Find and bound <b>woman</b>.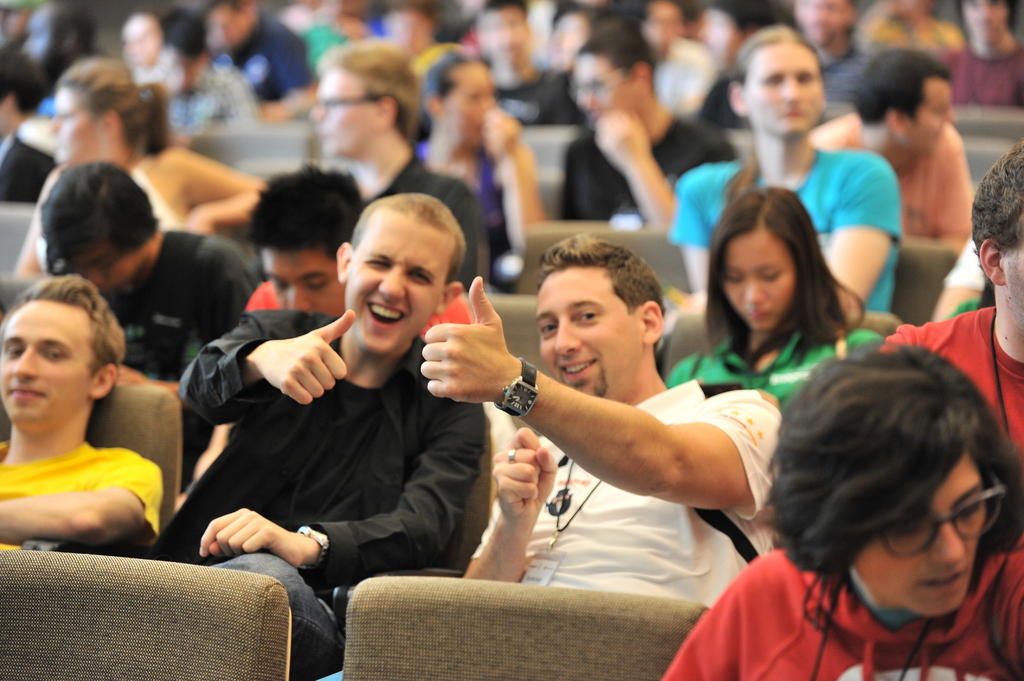
Bound: <region>13, 51, 274, 285</region>.
